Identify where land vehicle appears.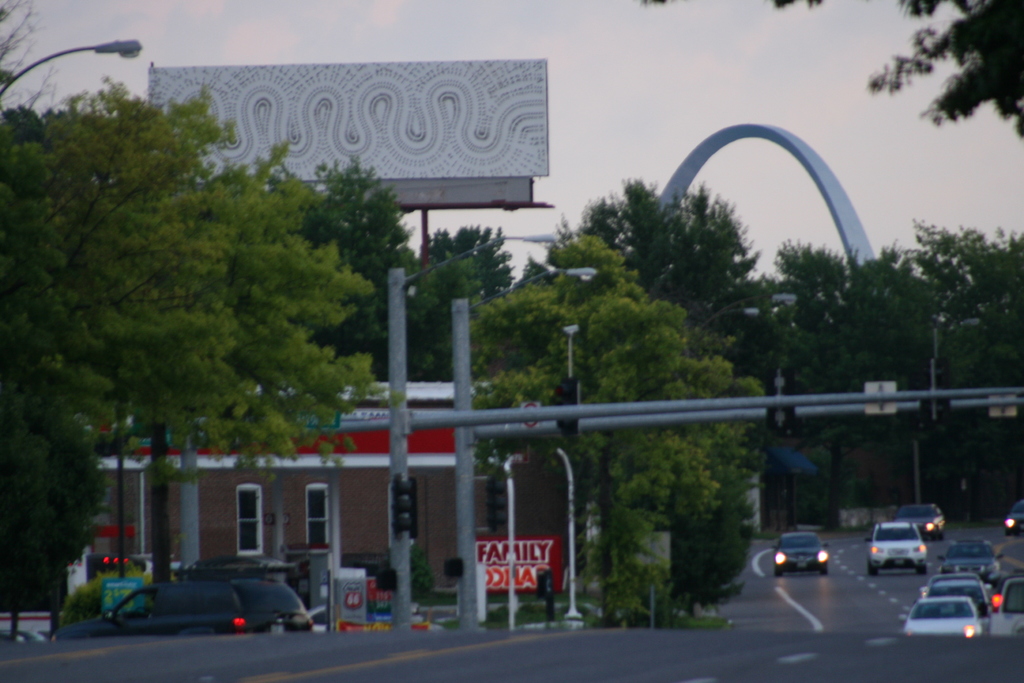
Appears at box=[860, 521, 930, 577].
